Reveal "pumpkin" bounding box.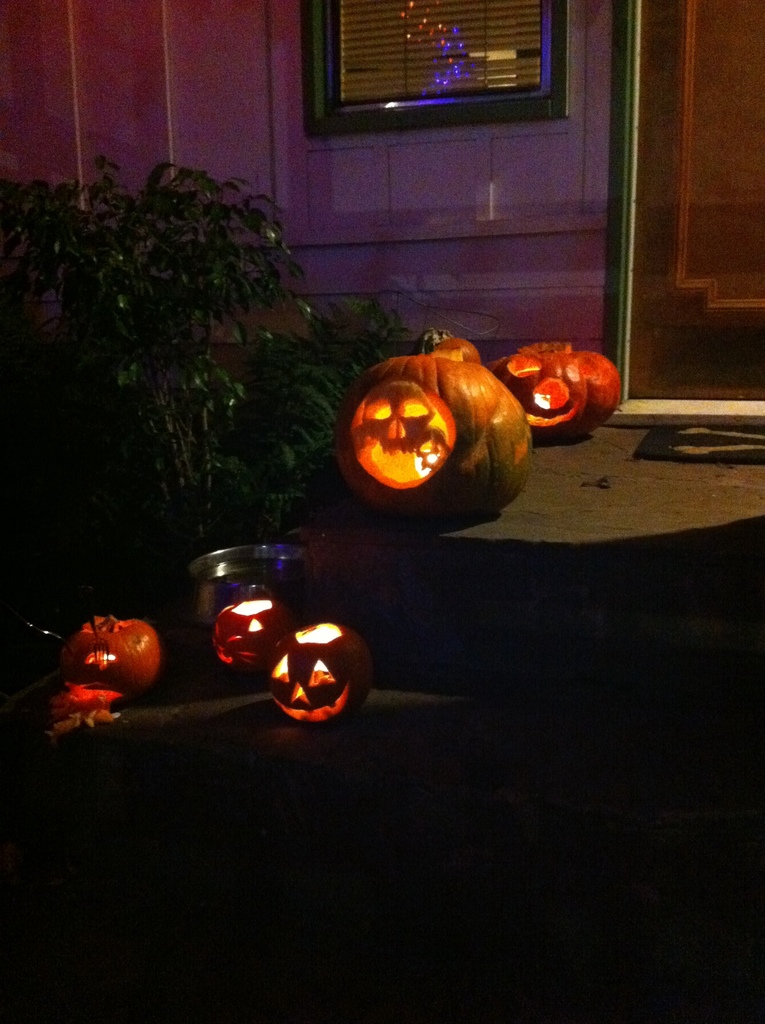
Revealed: 336 298 564 522.
